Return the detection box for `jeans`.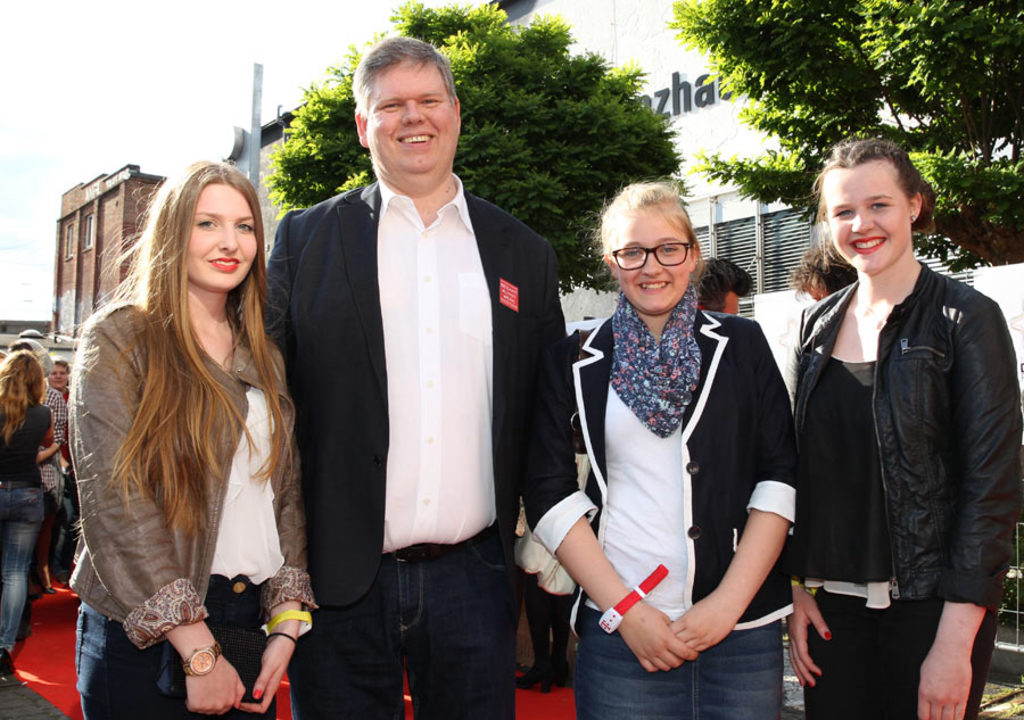
bbox=[64, 602, 290, 719].
